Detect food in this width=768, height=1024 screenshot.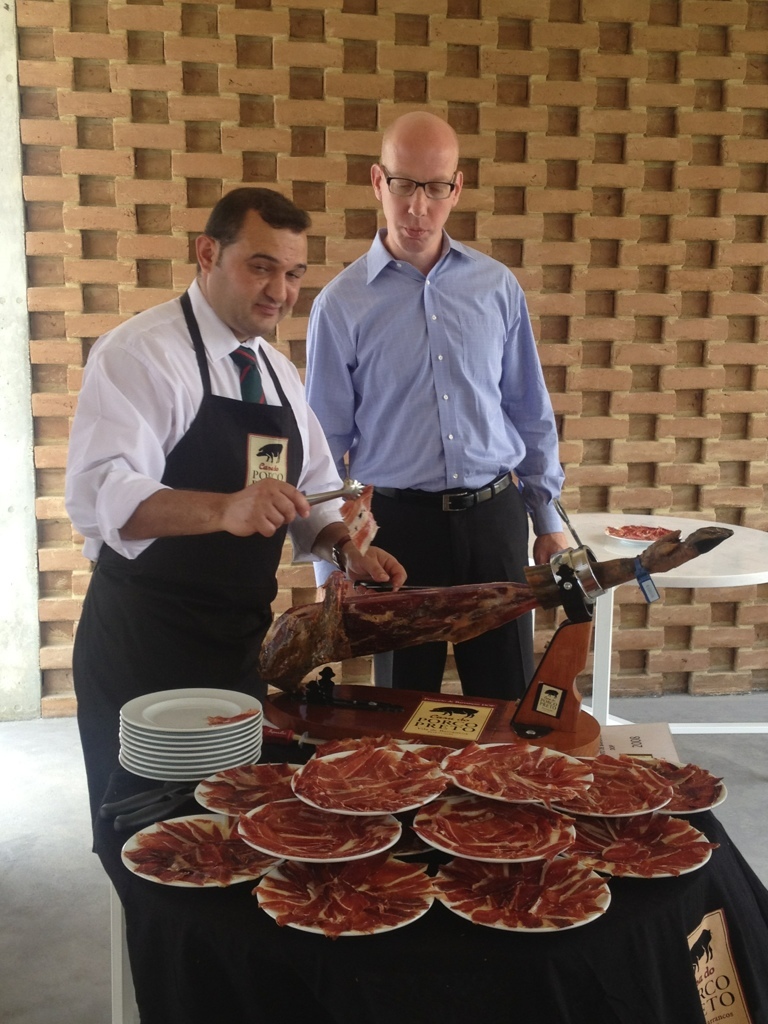
Detection: bbox=(334, 483, 380, 554).
